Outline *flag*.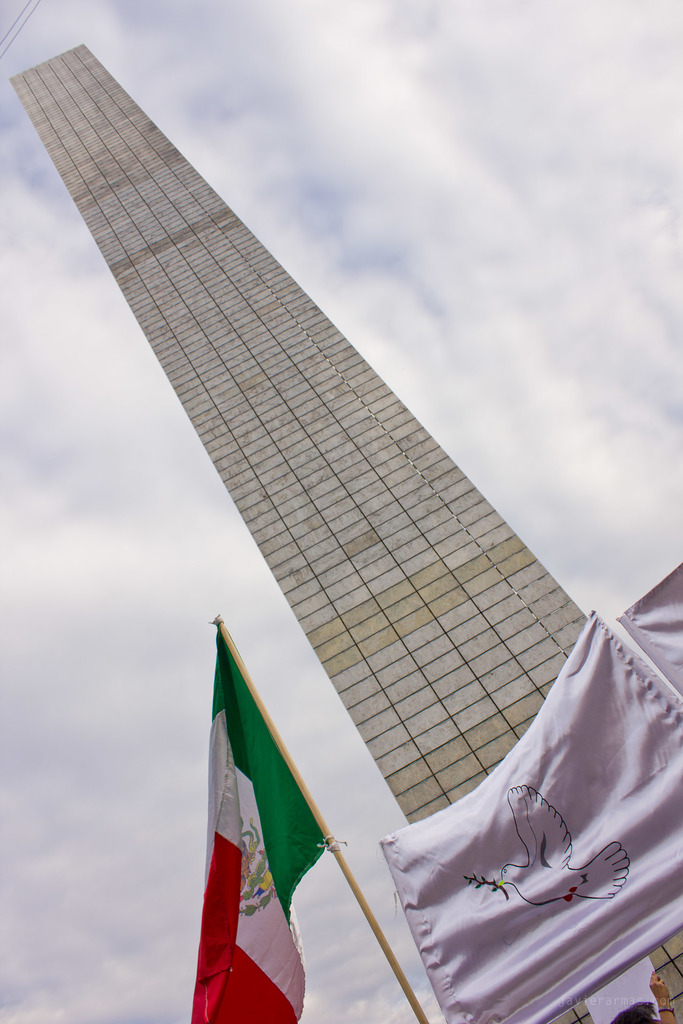
Outline: [x1=190, y1=608, x2=366, y2=1023].
